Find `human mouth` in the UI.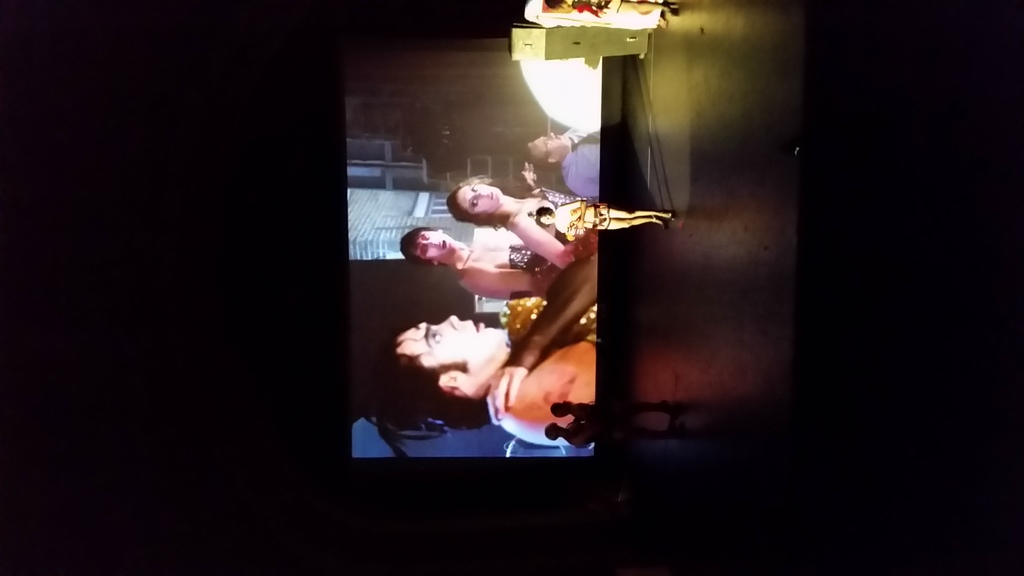
UI element at left=468, top=317, right=484, bottom=339.
